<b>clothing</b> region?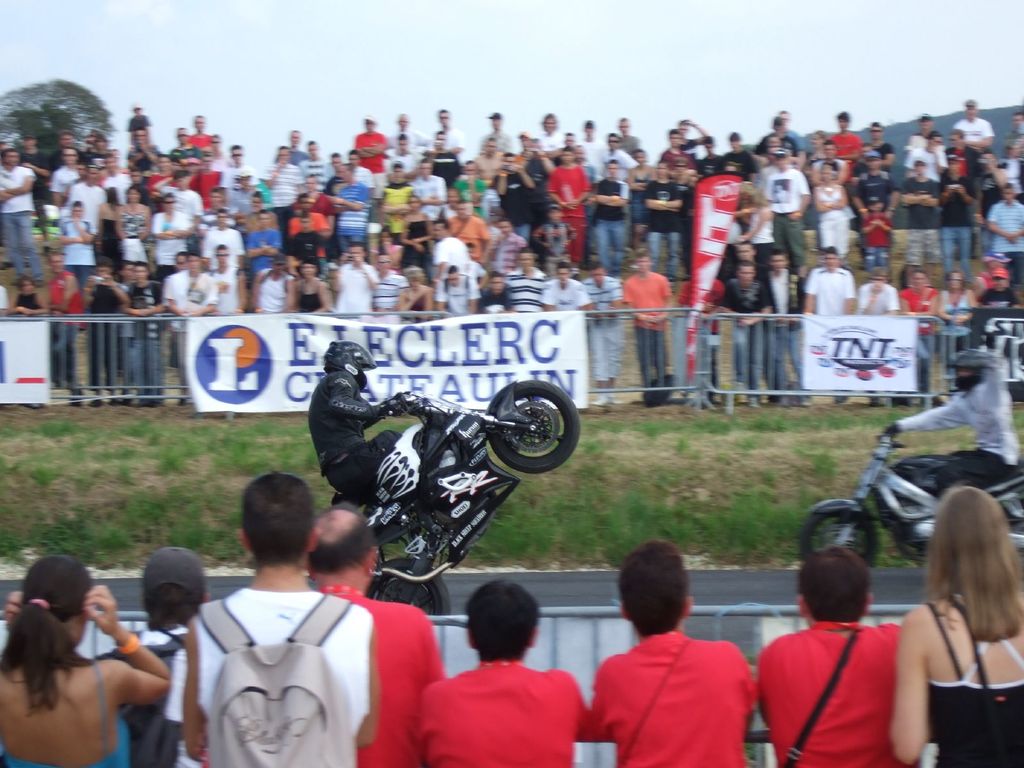
(left=351, top=131, right=392, bottom=184)
